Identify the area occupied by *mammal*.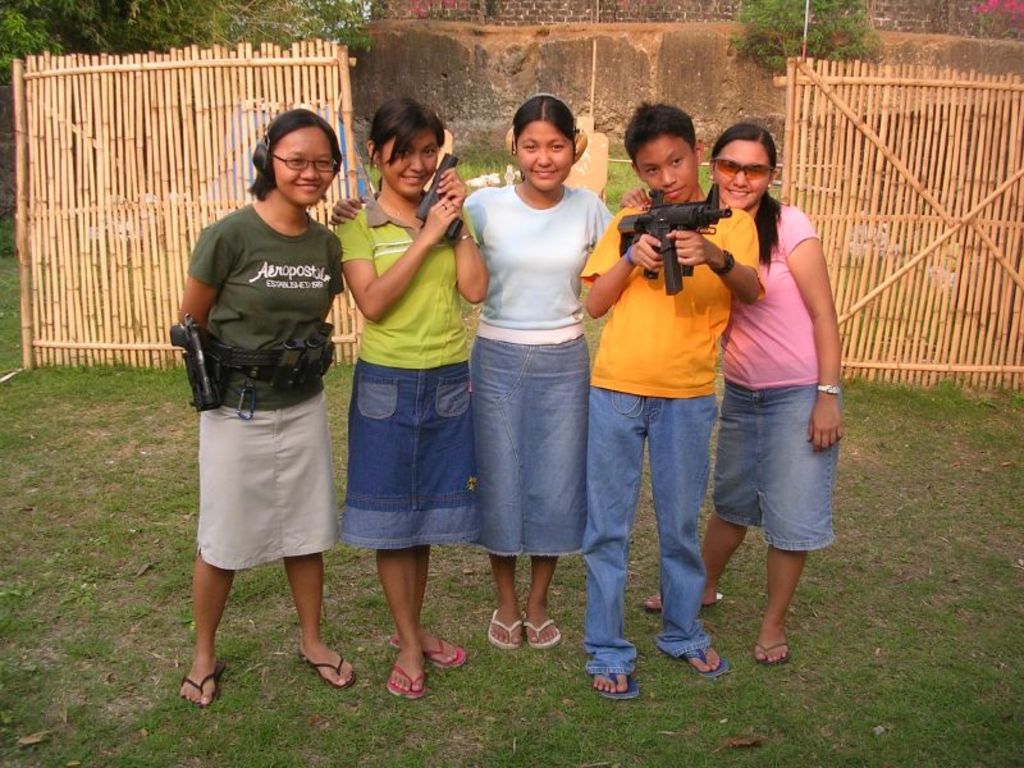
Area: locate(617, 122, 844, 669).
